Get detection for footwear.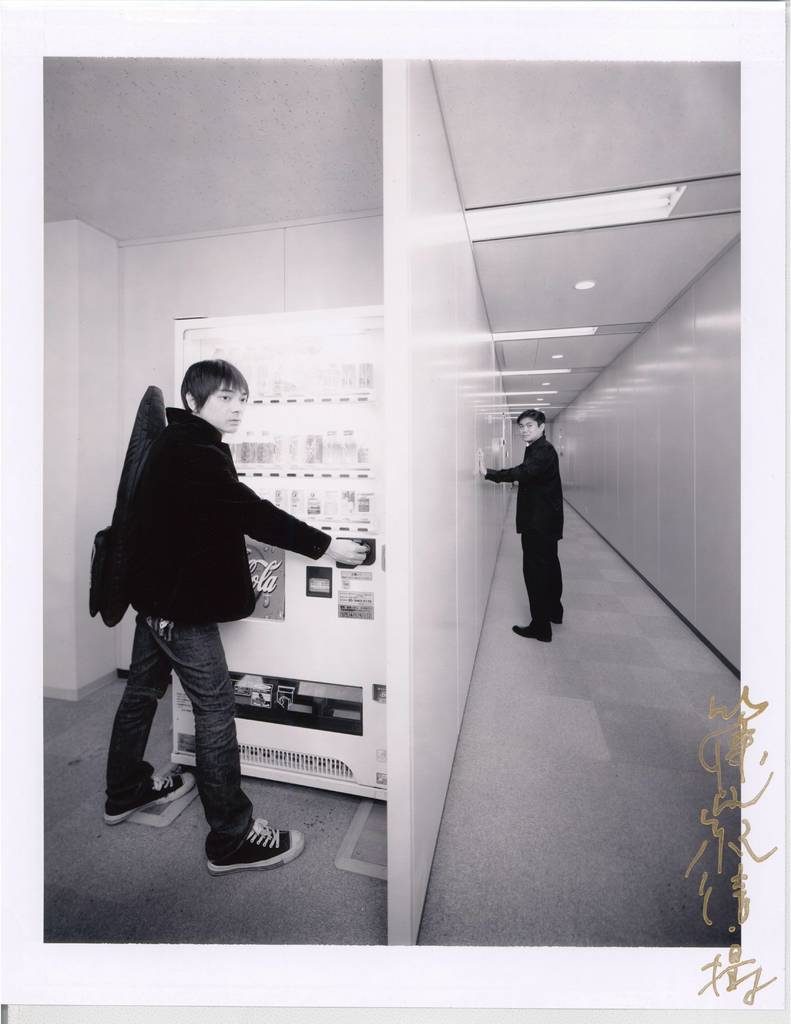
Detection: detection(547, 612, 566, 628).
